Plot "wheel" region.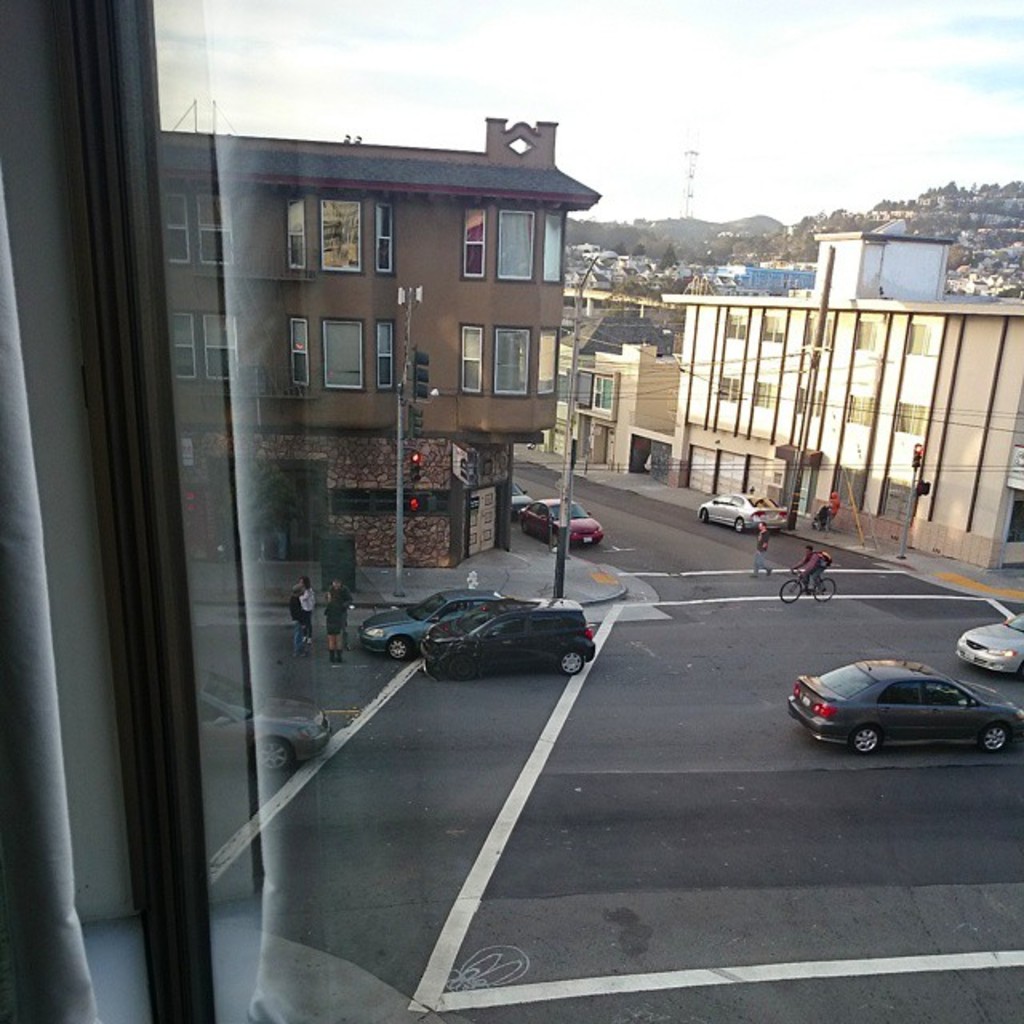
Plotted at locate(814, 578, 835, 602).
